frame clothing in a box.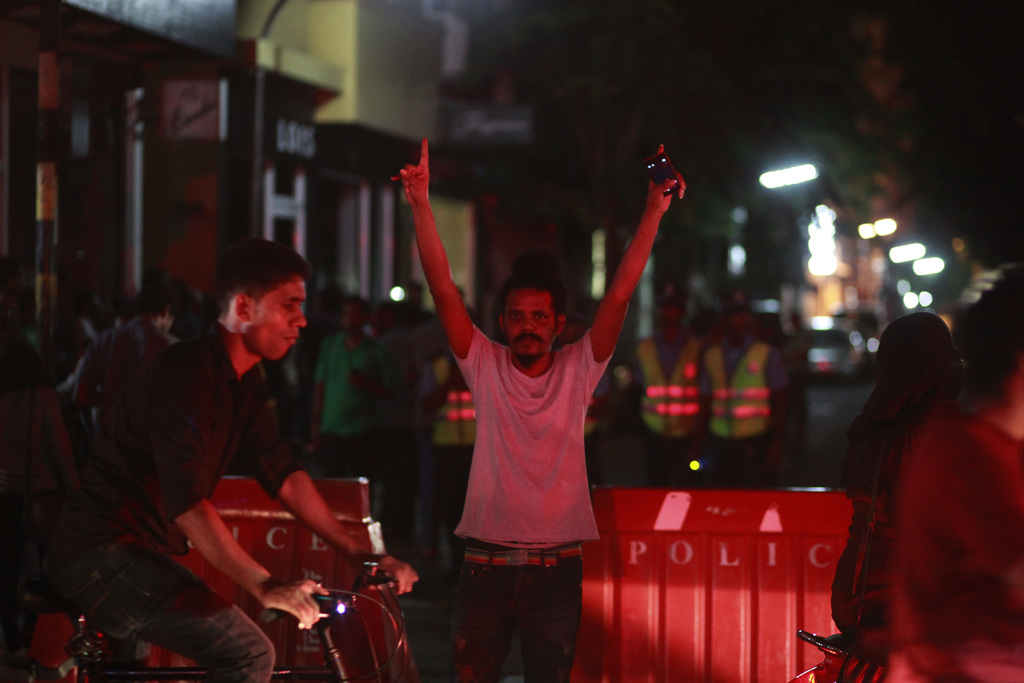
887:409:1023:680.
